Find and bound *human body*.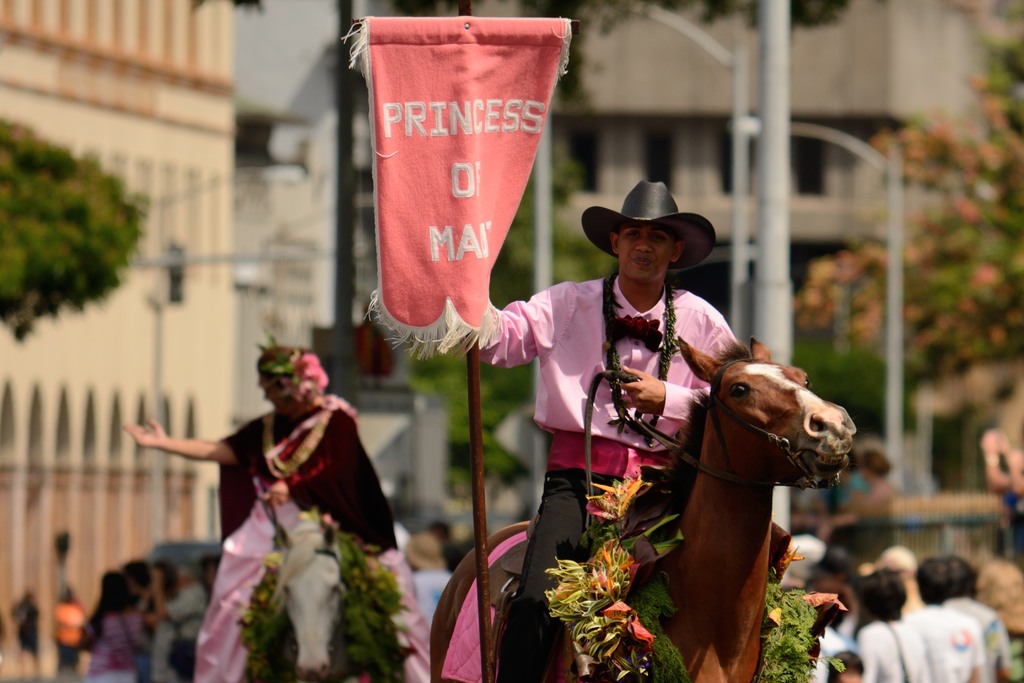
Bound: x1=451, y1=146, x2=812, y2=671.
